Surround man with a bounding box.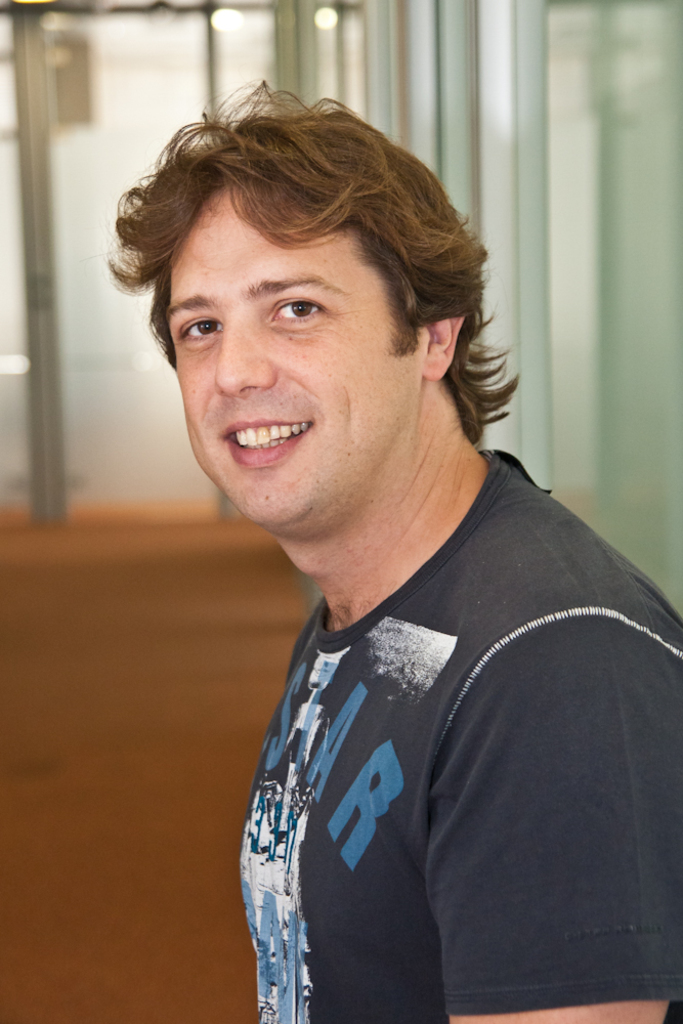
{"x1": 52, "y1": 90, "x2": 675, "y2": 999}.
